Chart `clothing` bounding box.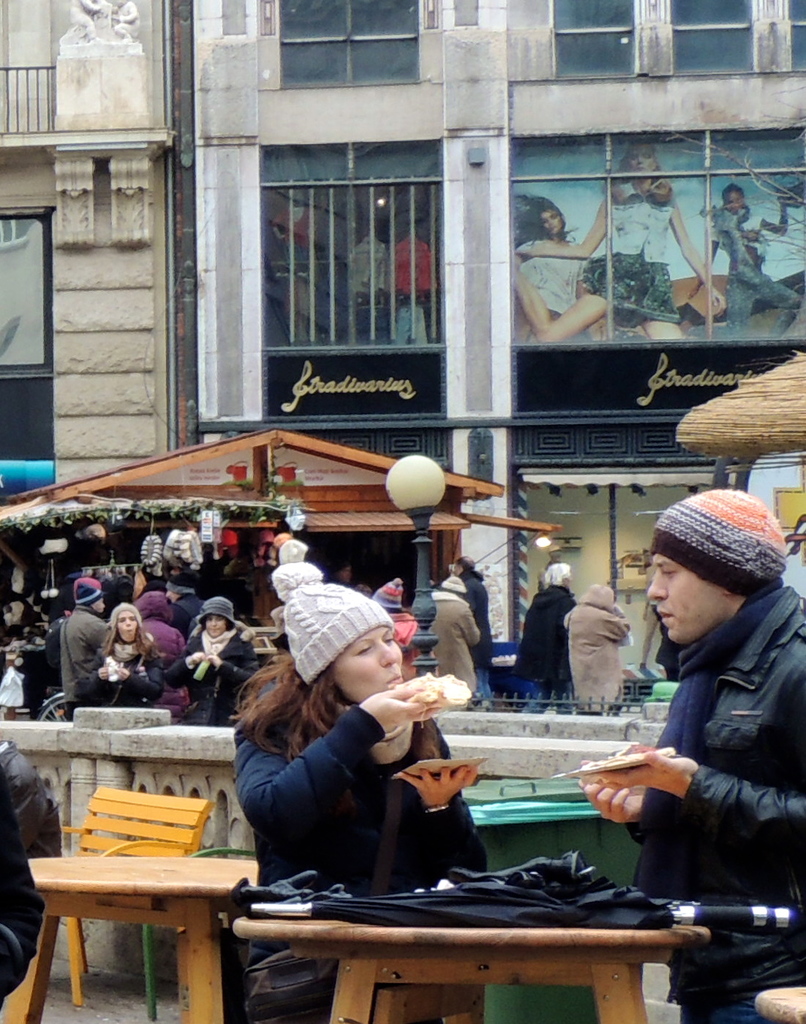
Charted: 547 587 650 715.
